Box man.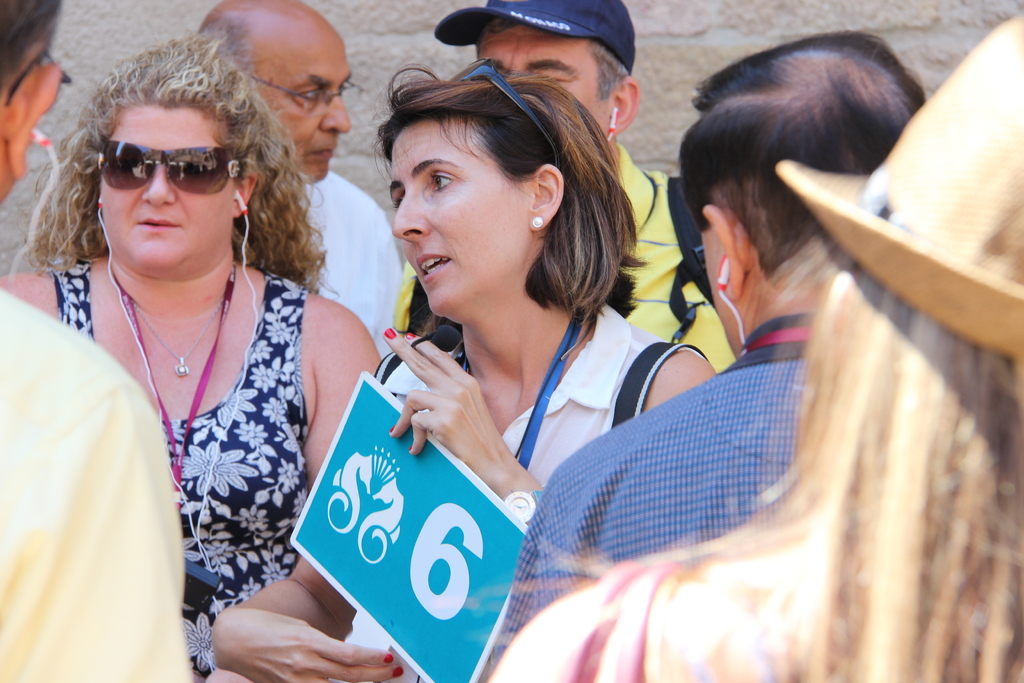
<bbox>503, 0, 946, 675</bbox>.
